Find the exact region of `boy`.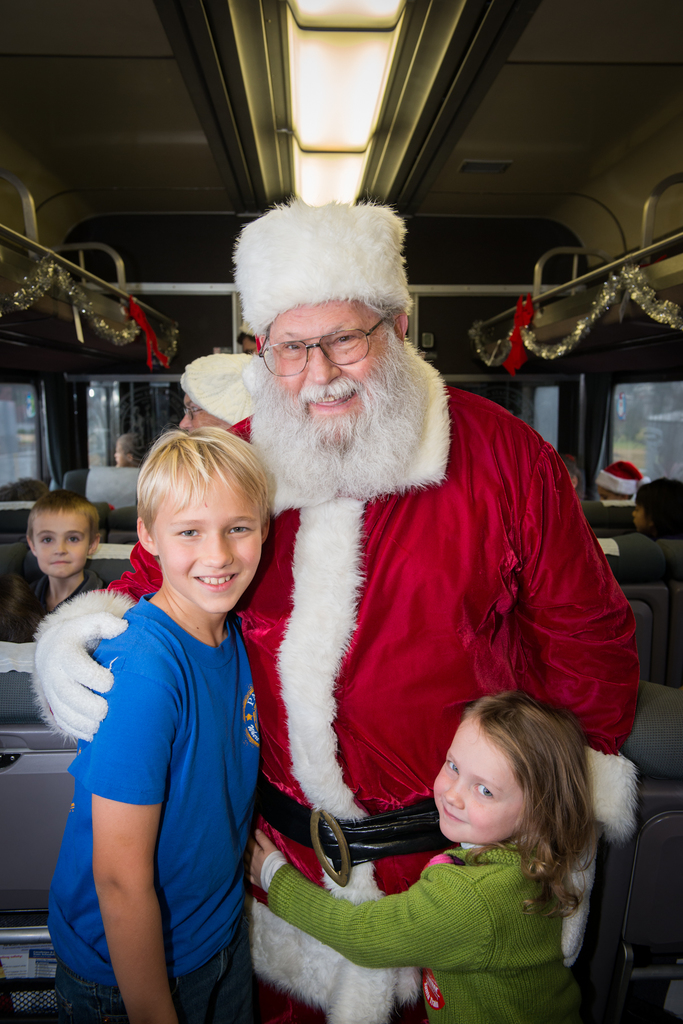
Exact region: BBox(36, 422, 279, 1004).
